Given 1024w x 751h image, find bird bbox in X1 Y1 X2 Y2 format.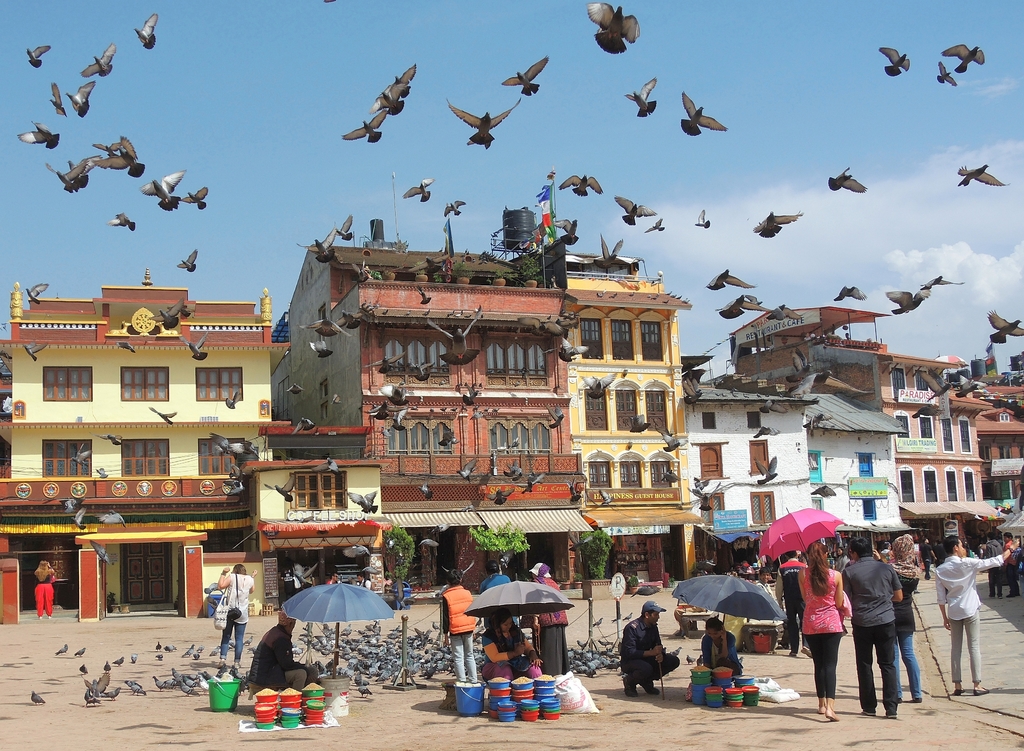
383 408 416 433.
